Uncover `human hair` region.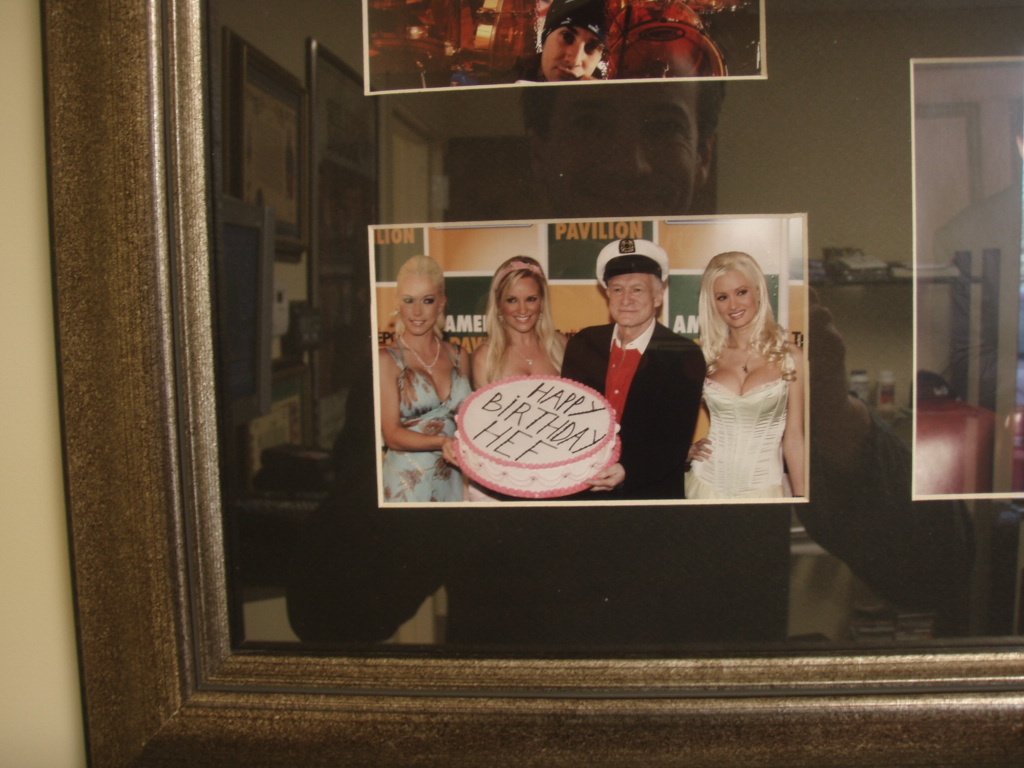
Uncovered: box=[696, 260, 784, 374].
